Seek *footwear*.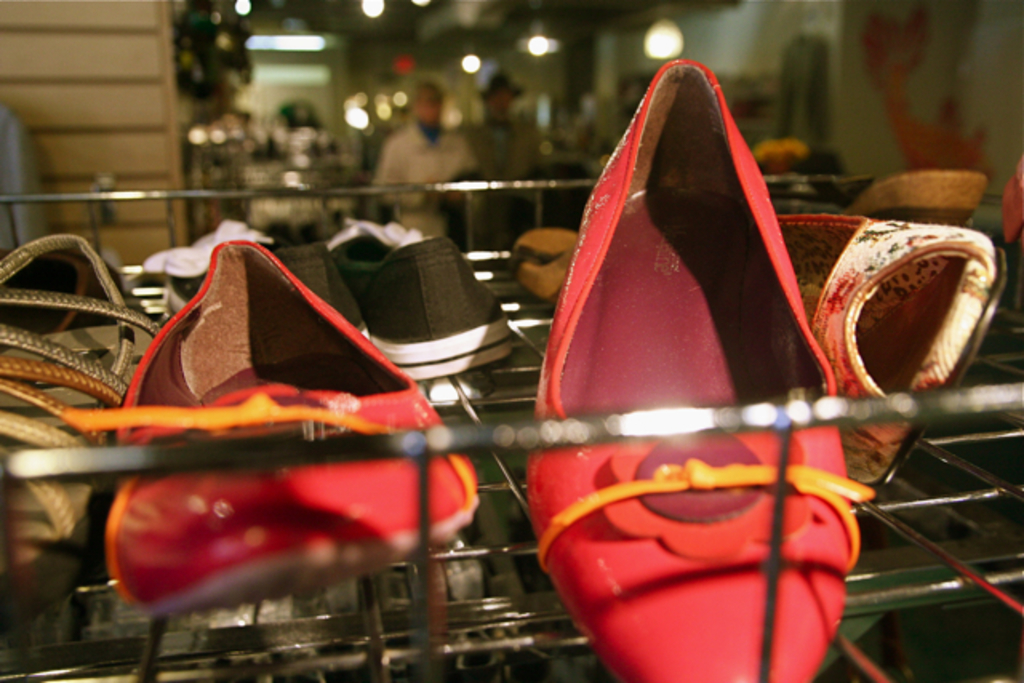
0 234 158 640.
